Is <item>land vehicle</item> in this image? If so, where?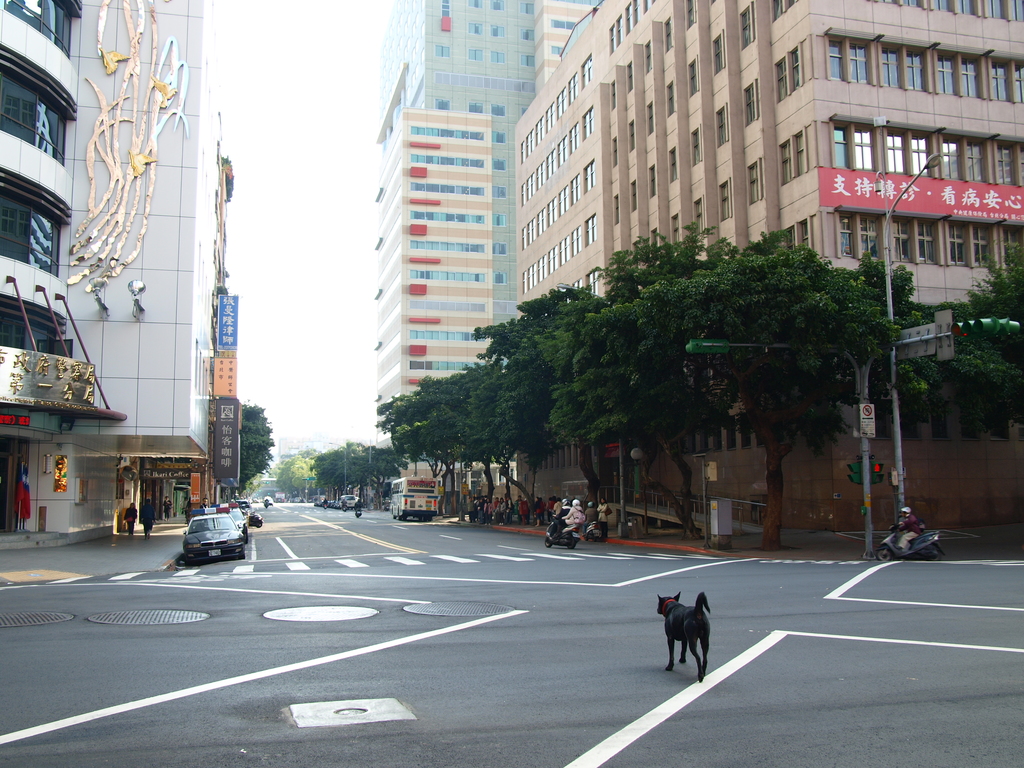
Yes, at {"left": 264, "top": 495, "right": 273, "bottom": 504}.
